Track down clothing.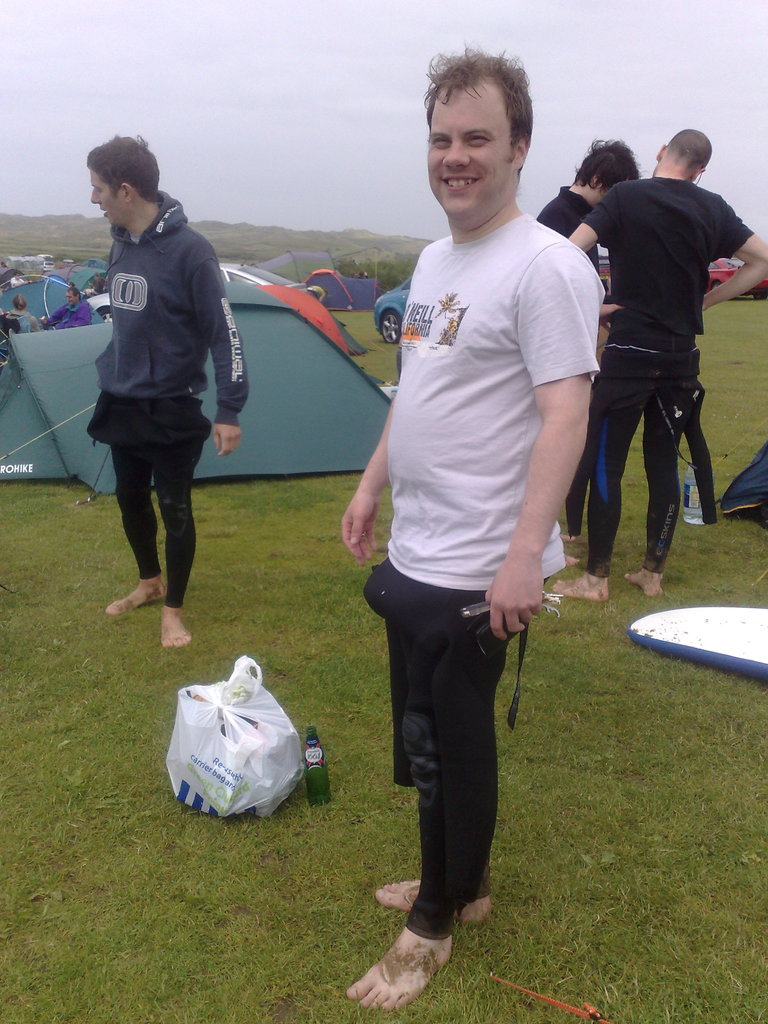
Tracked to rect(43, 295, 95, 330).
